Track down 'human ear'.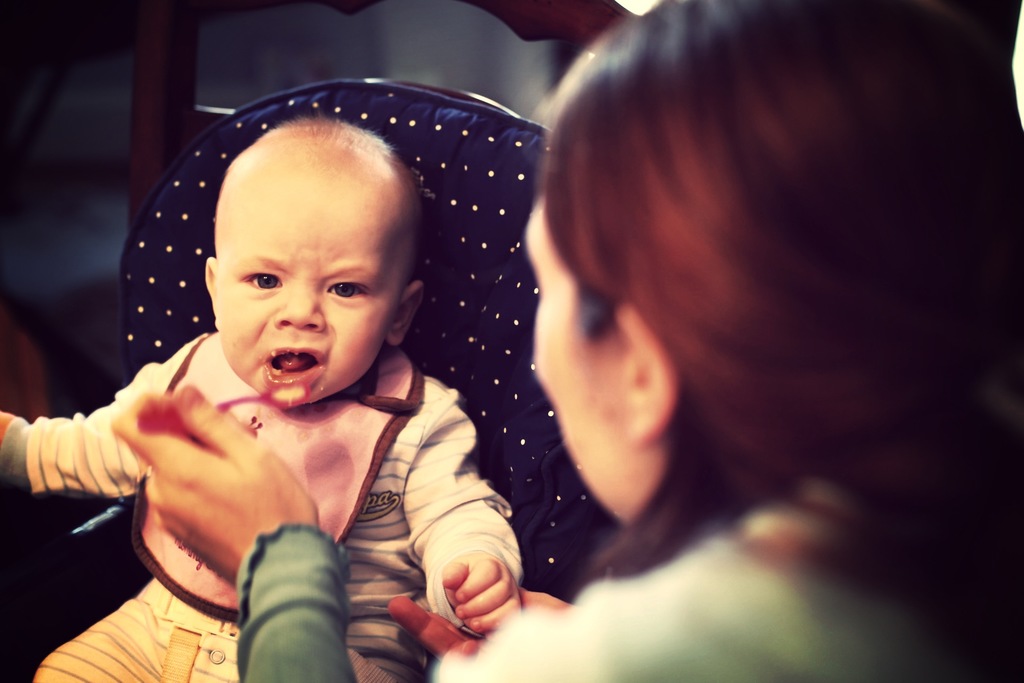
Tracked to select_region(204, 252, 218, 331).
